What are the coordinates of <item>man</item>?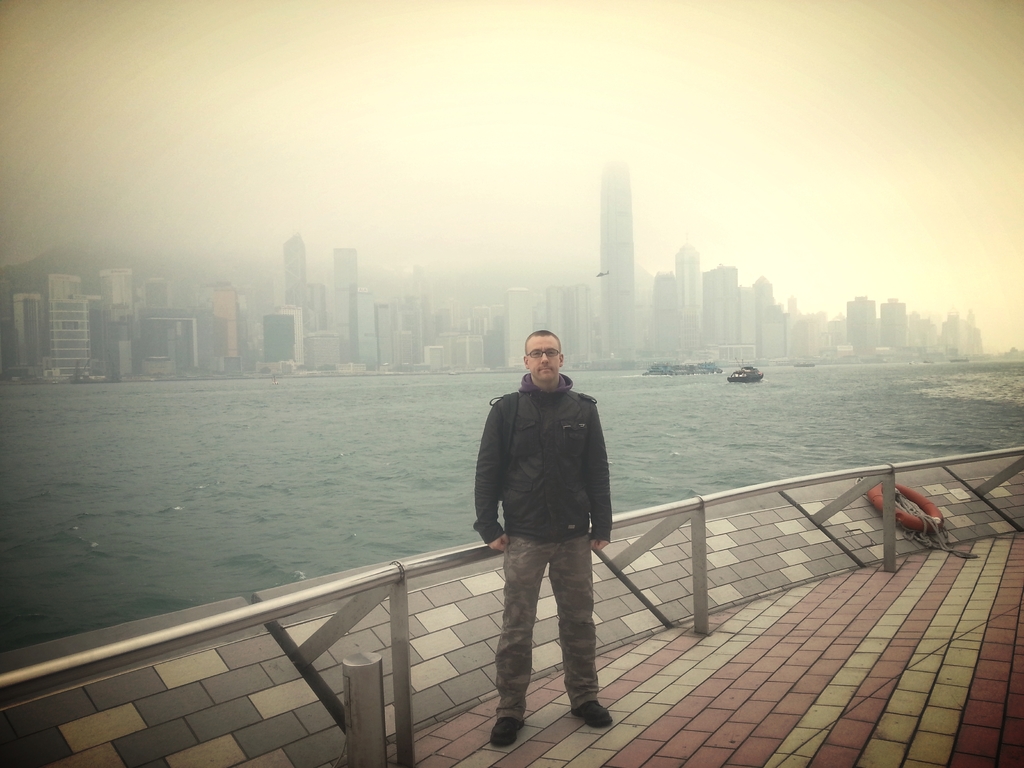
{"x1": 470, "y1": 337, "x2": 624, "y2": 748}.
